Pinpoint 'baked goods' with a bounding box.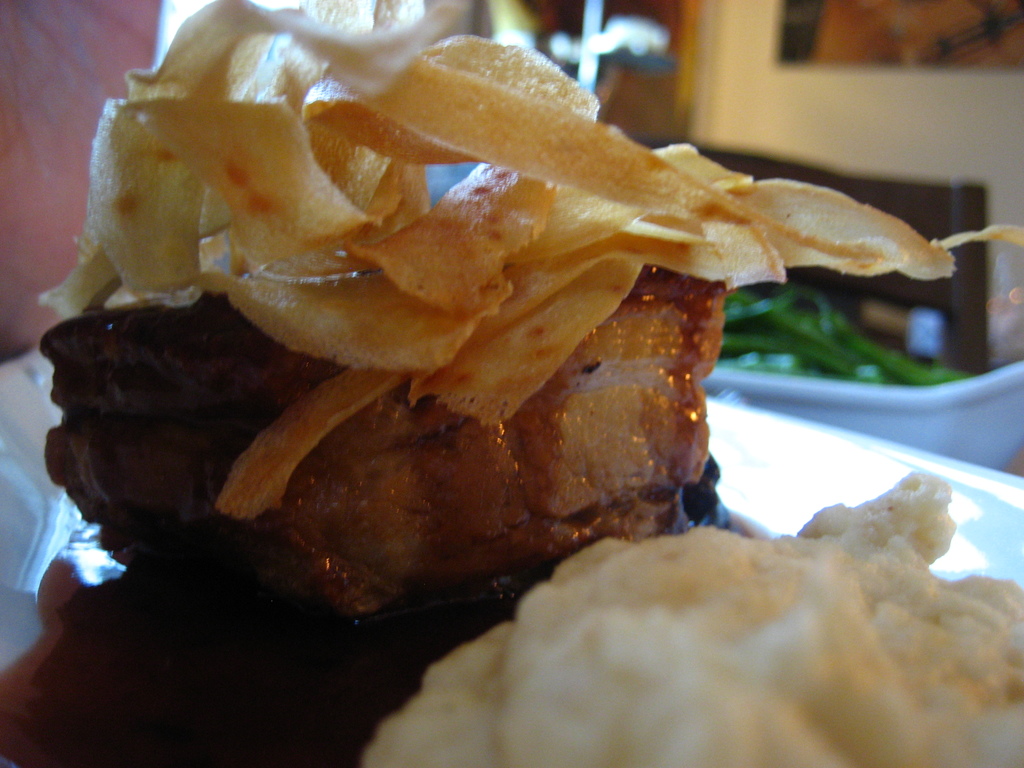
{"x1": 346, "y1": 472, "x2": 1023, "y2": 767}.
